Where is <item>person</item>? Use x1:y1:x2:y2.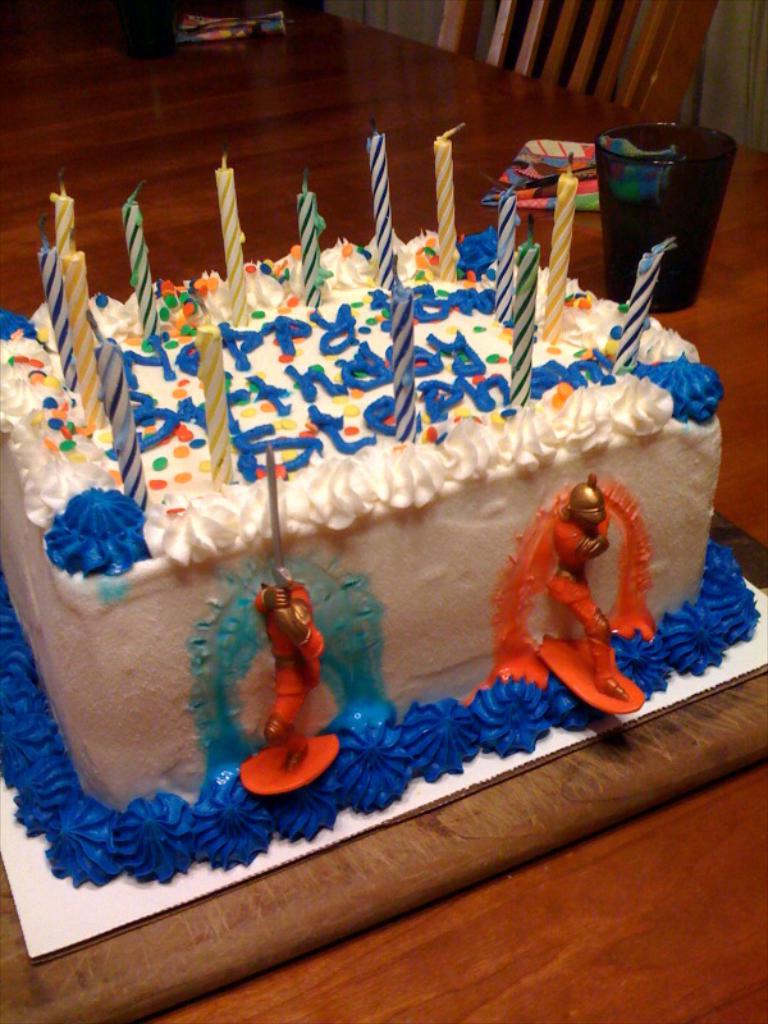
236:544:335:828.
